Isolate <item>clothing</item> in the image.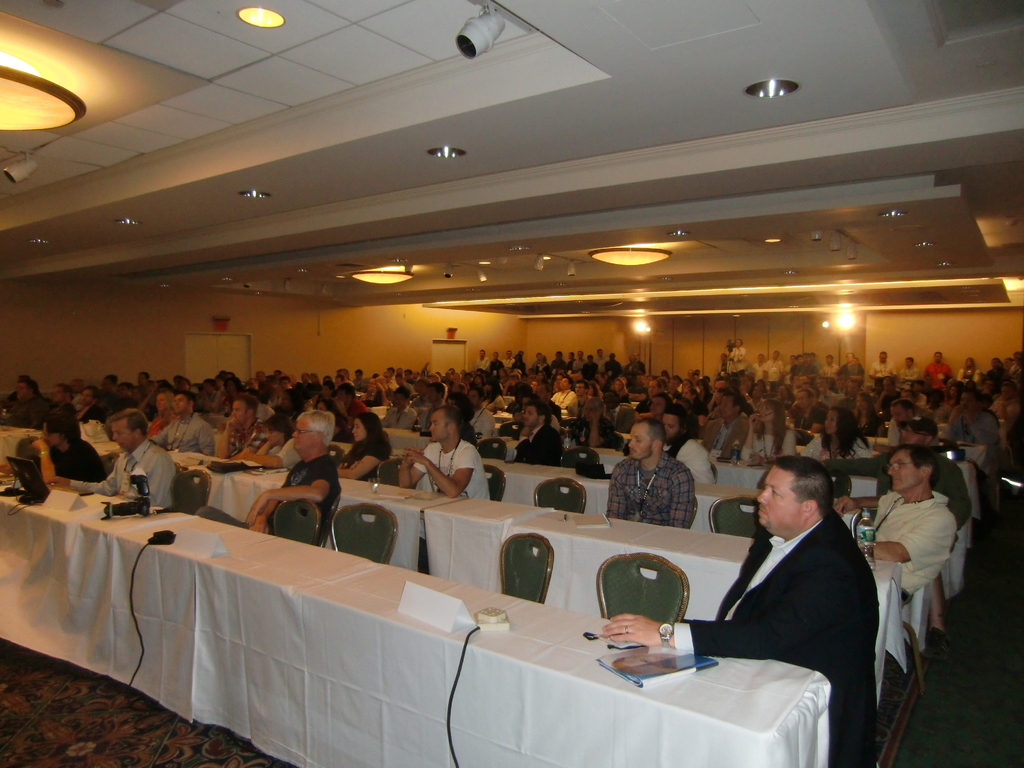
Isolated region: rect(468, 403, 501, 442).
